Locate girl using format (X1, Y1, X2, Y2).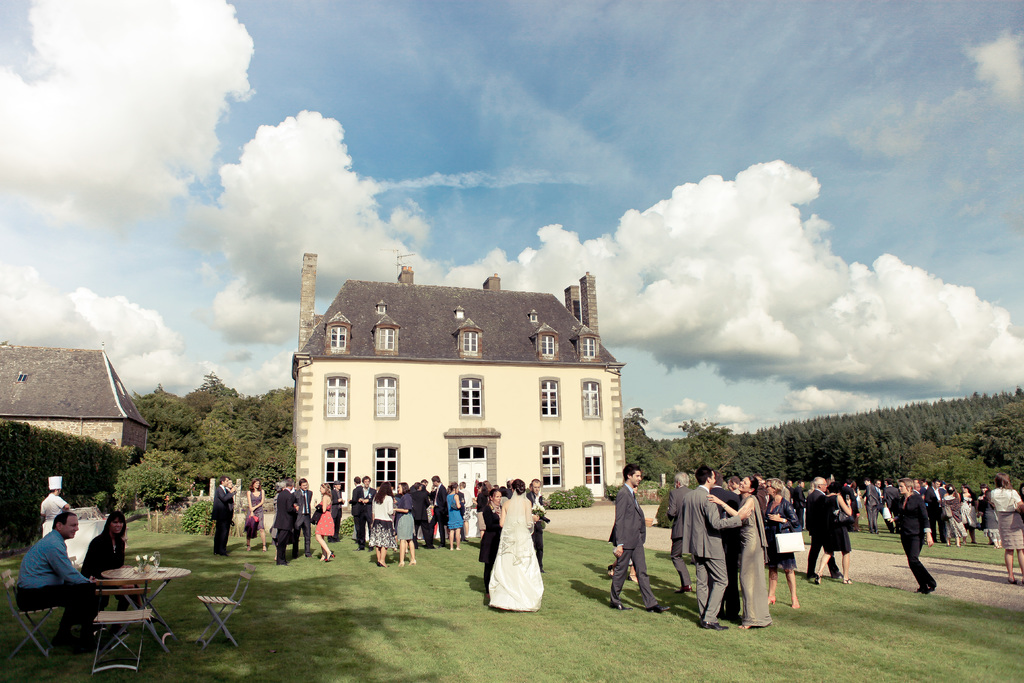
(311, 482, 336, 559).
